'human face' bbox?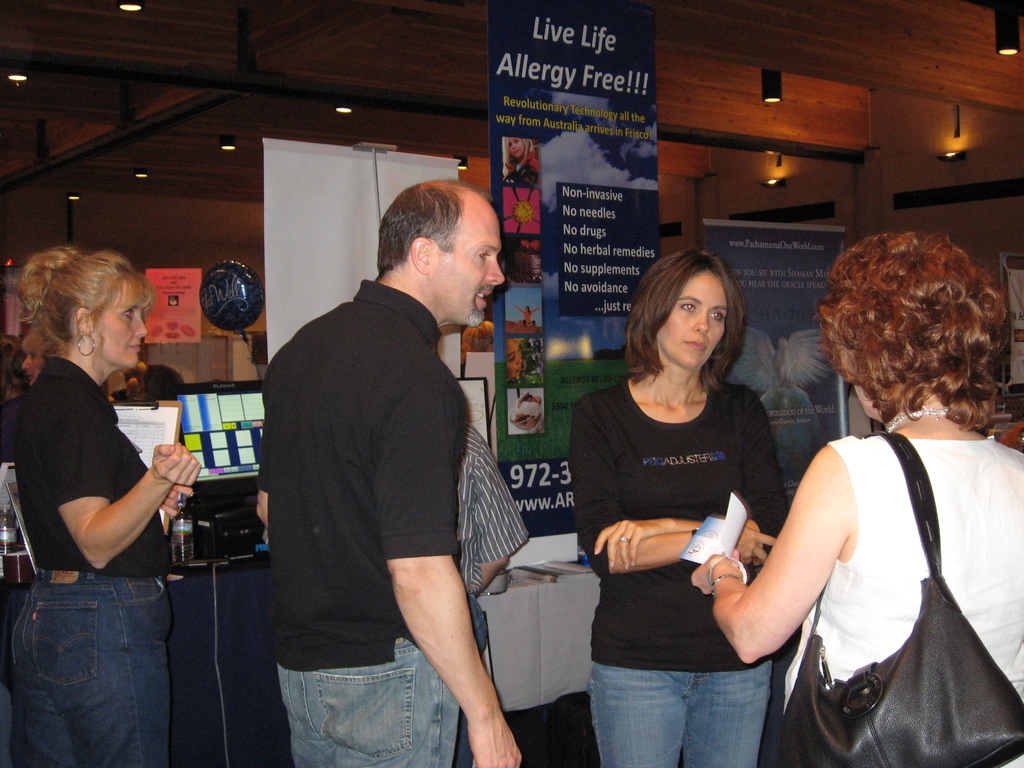
region(655, 271, 724, 371)
